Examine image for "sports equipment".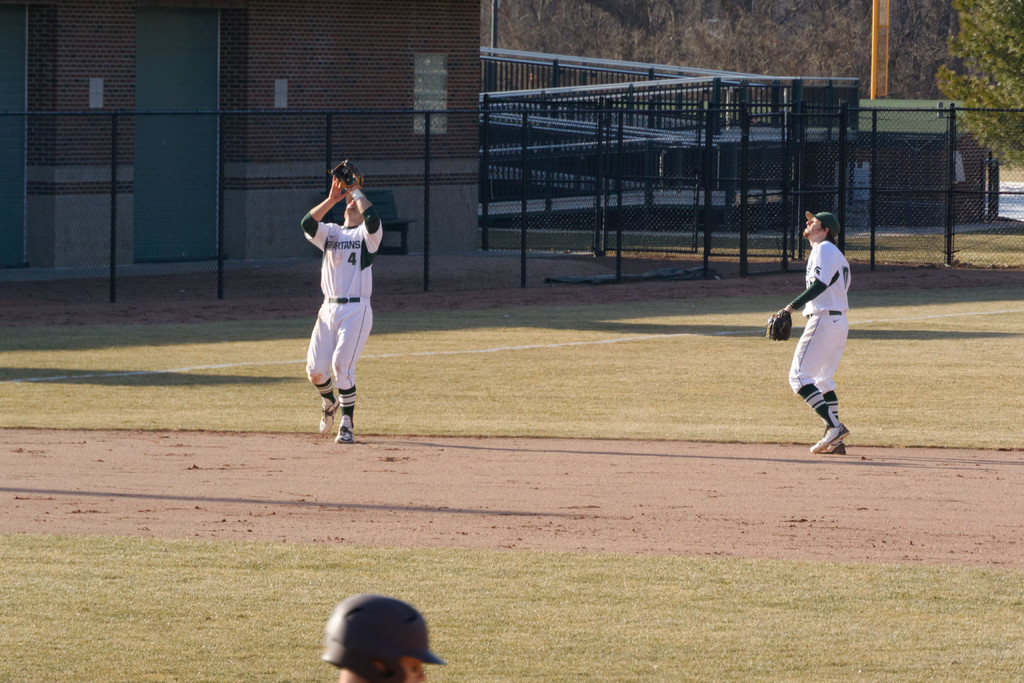
Examination result: region(332, 415, 356, 441).
